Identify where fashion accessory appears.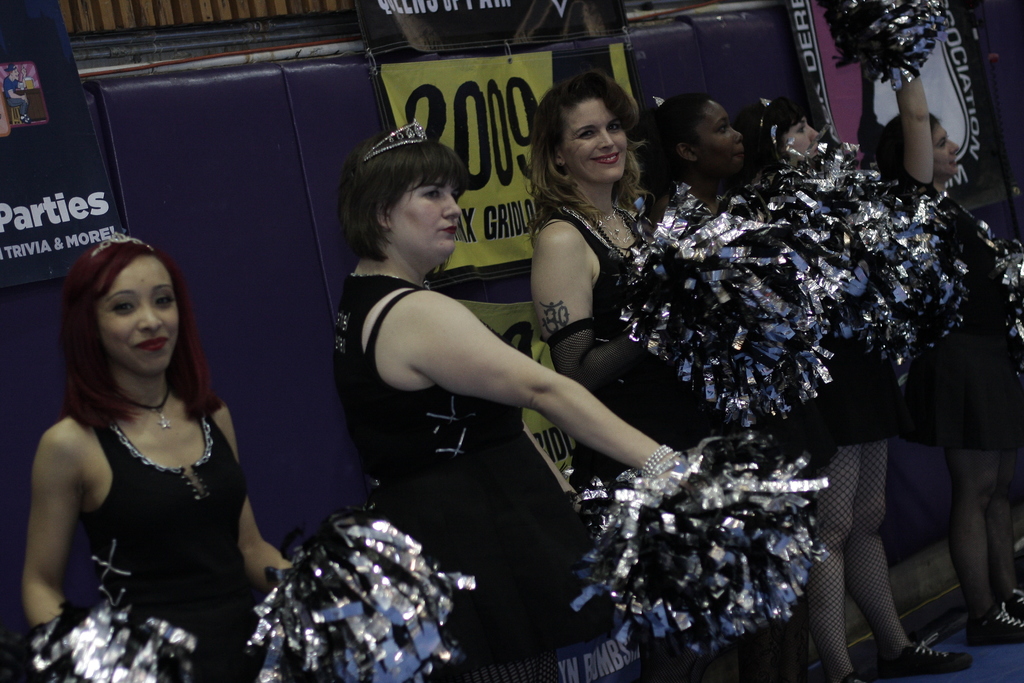
Appears at bbox(88, 227, 154, 258).
